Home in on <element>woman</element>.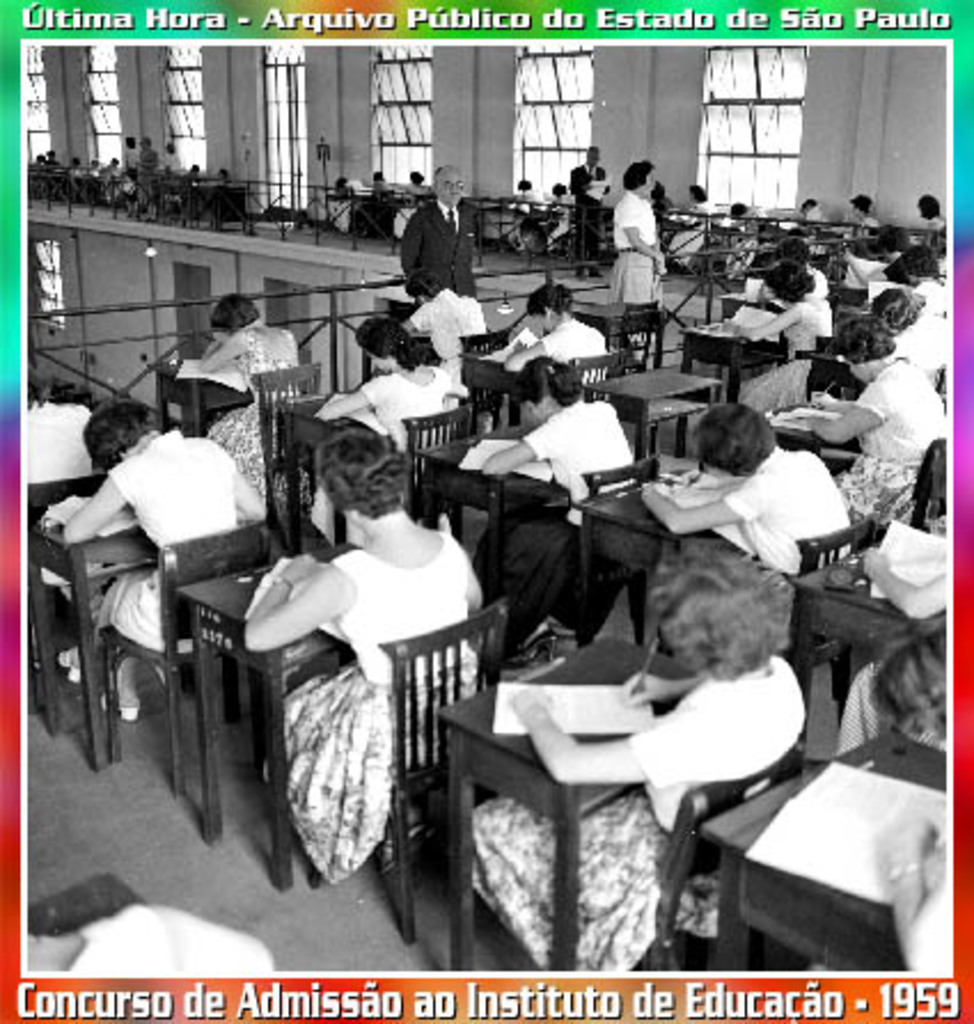
Homed in at 227 412 497 916.
